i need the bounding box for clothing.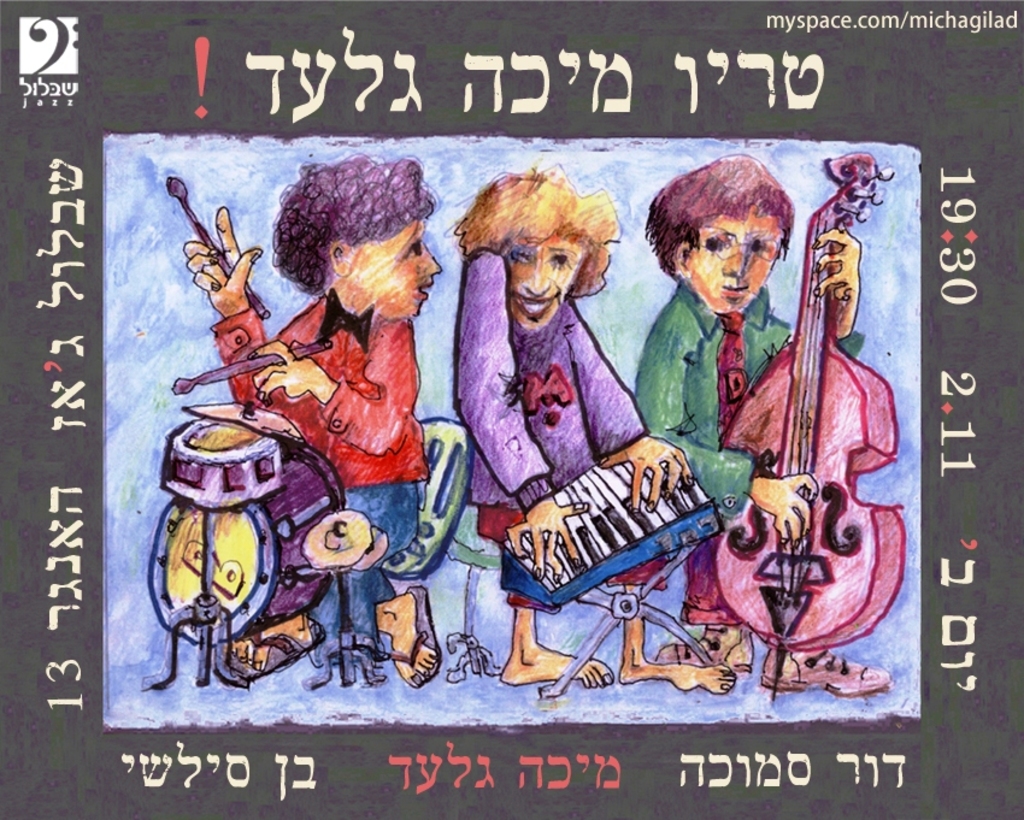
Here it is: bbox(630, 272, 867, 618).
